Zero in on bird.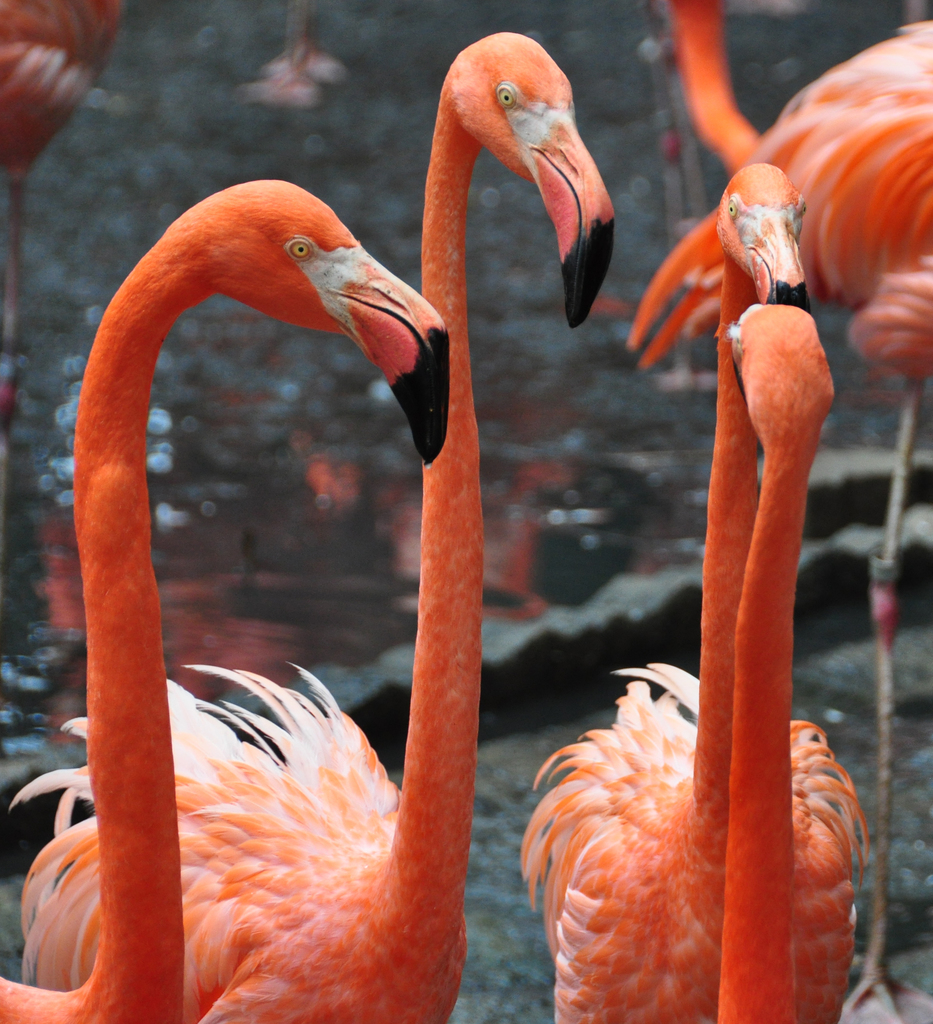
Zeroed in: [239,0,346,115].
